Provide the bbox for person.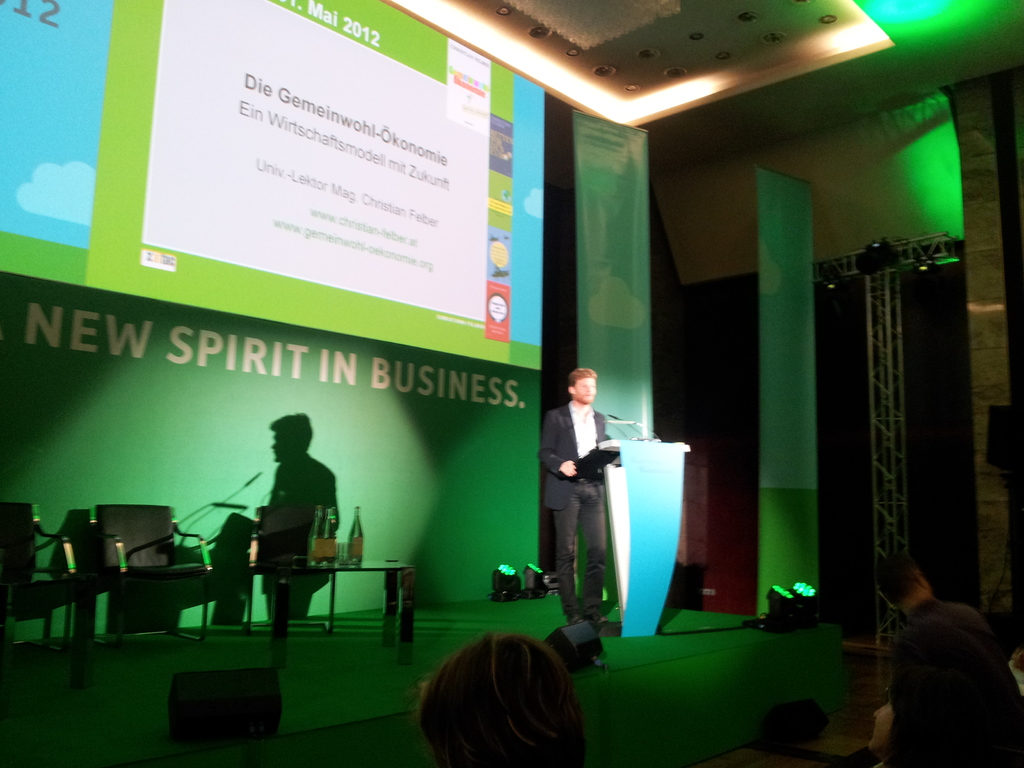
box(541, 369, 616, 623).
